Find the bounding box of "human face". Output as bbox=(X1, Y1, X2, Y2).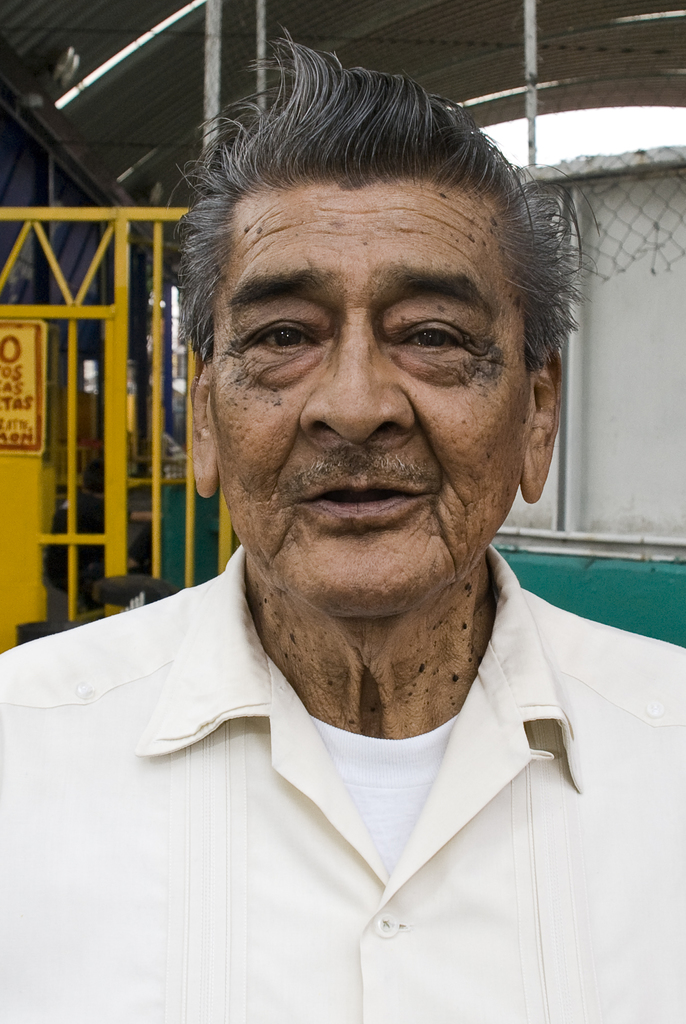
bbox=(208, 179, 524, 617).
